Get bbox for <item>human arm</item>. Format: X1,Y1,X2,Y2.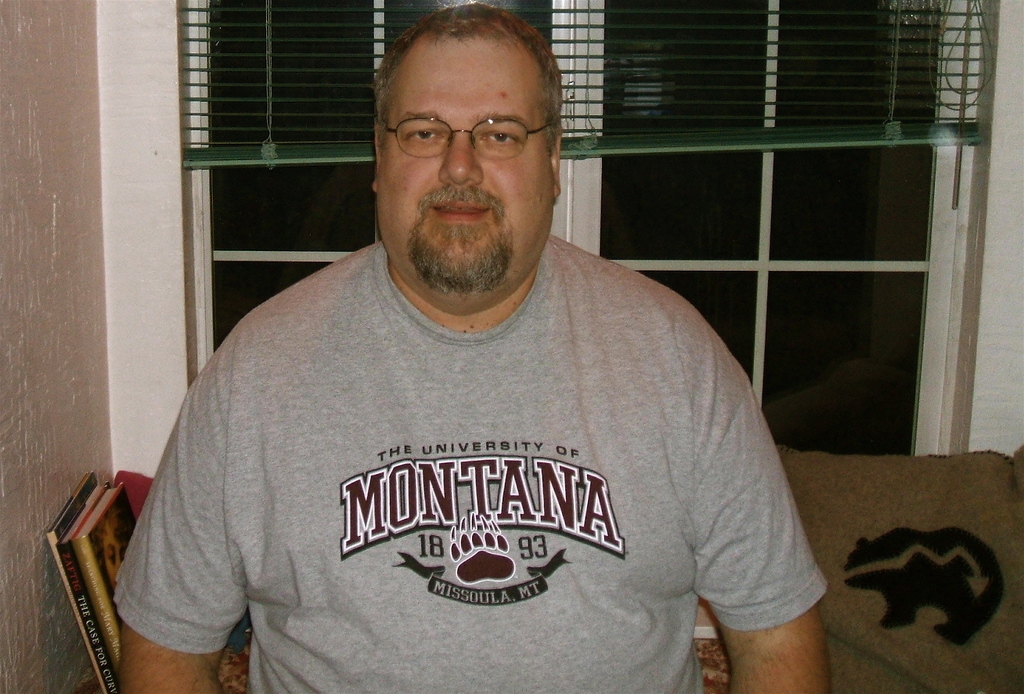
650,329,843,693.
